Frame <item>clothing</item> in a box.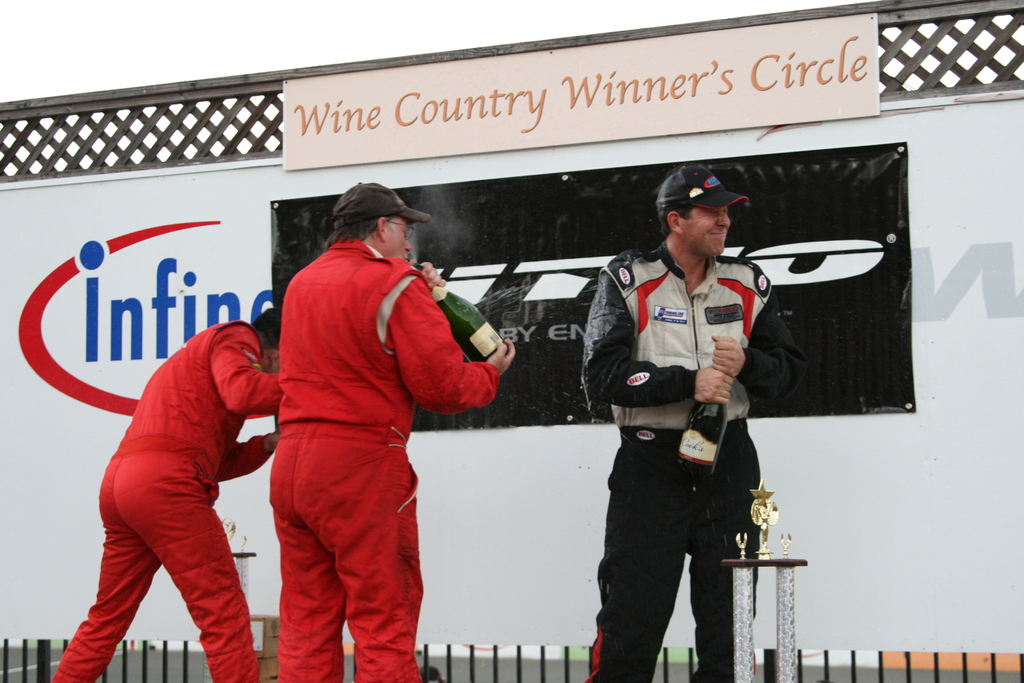
pyautogui.locateOnScreen(238, 218, 497, 657).
